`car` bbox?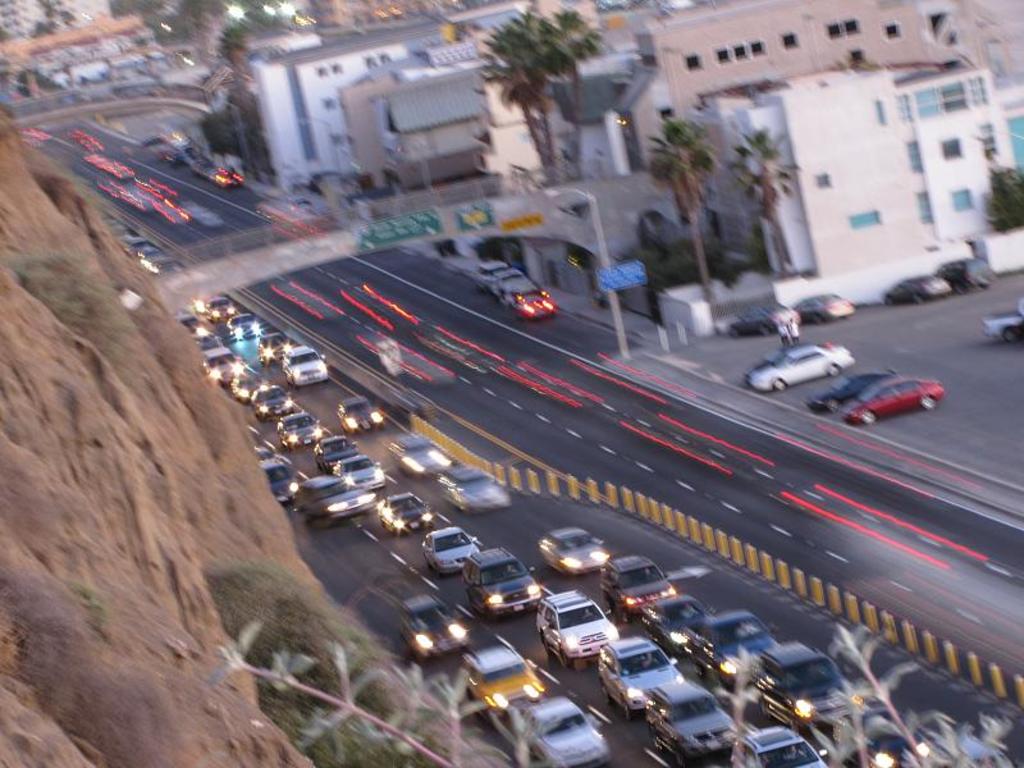
832,360,950,433
